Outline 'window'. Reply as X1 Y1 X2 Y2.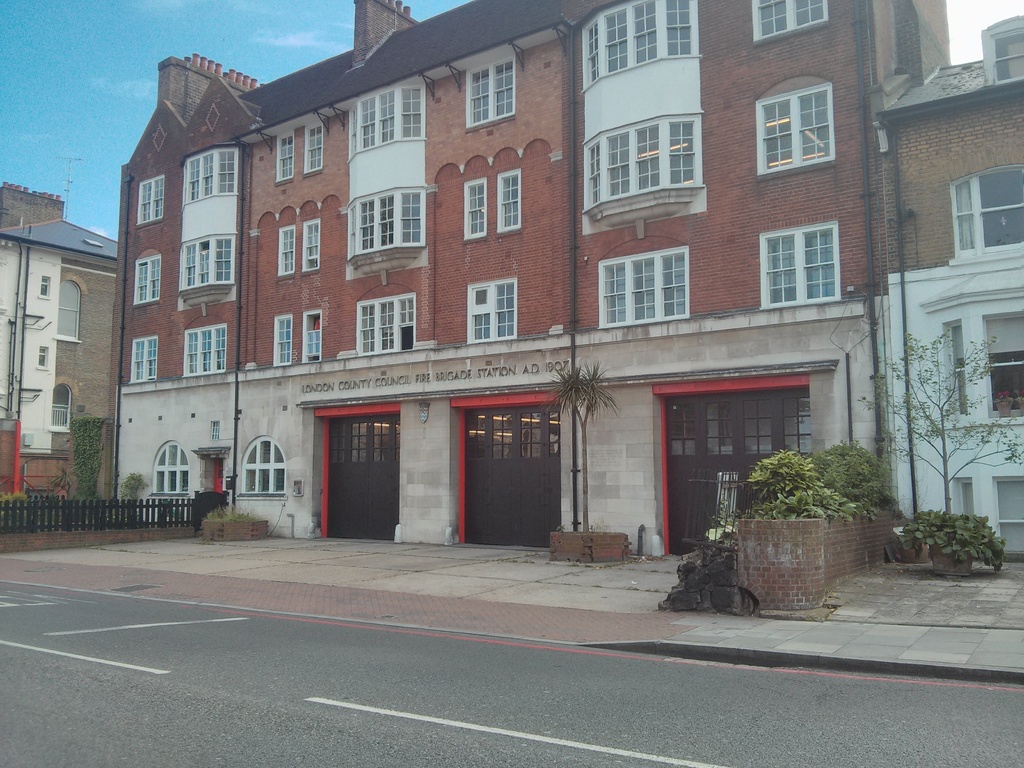
356 292 416 356.
